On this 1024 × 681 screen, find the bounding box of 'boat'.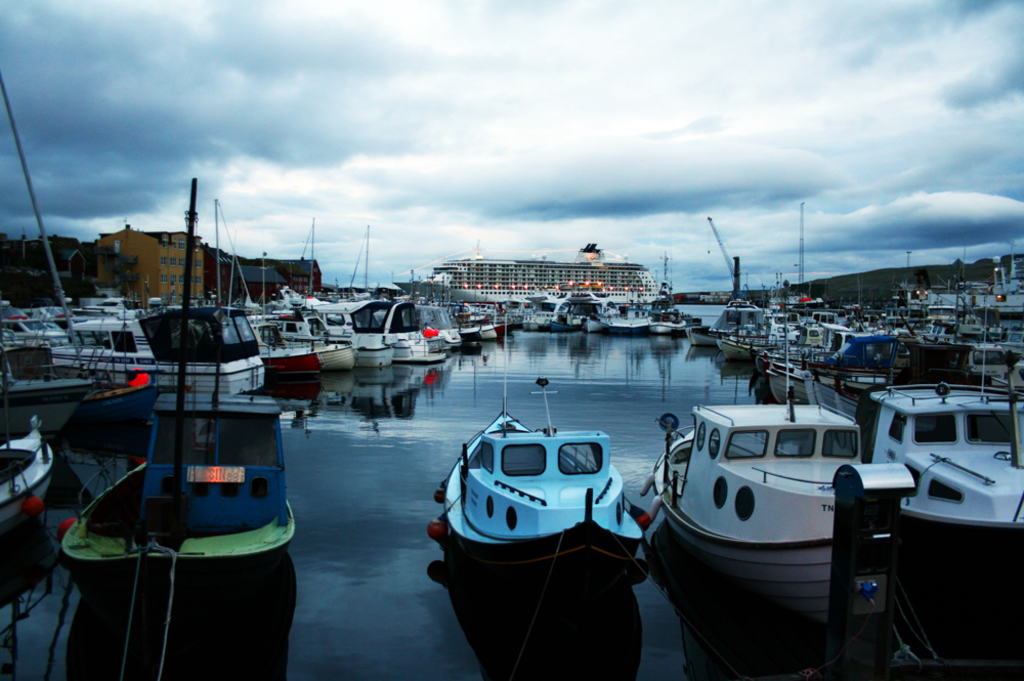
Bounding box: bbox(863, 364, 1023, 554).
